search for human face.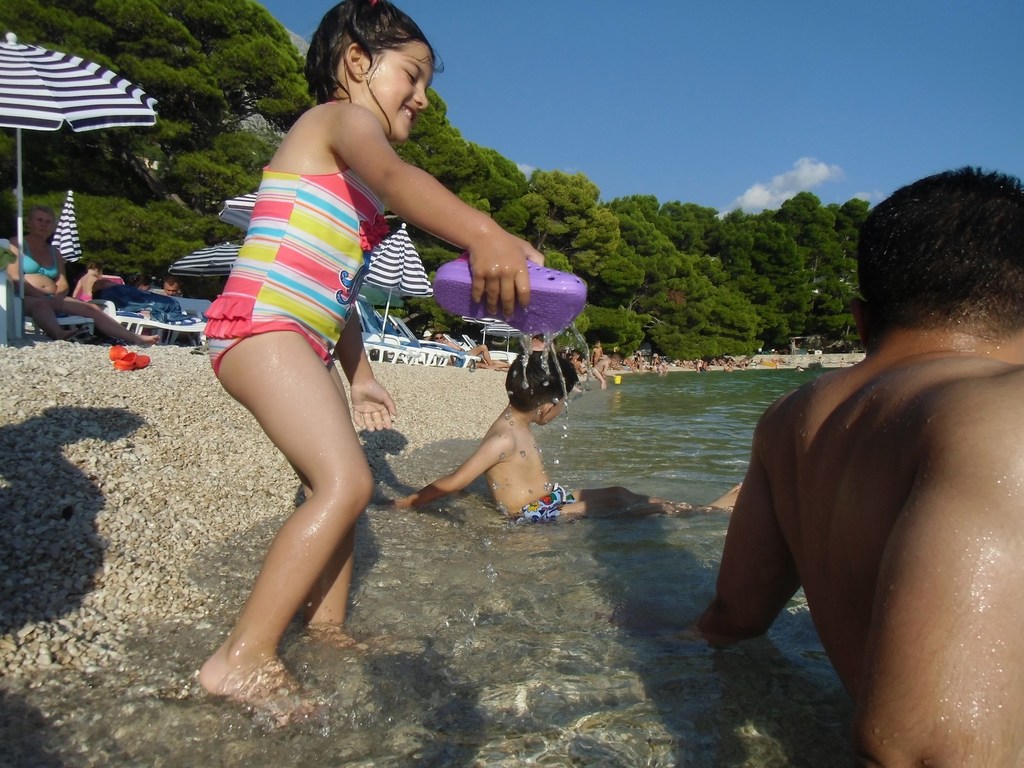
Found at {"x1": 33, "y1": 213, "x2": 54, "y2": 238}.
